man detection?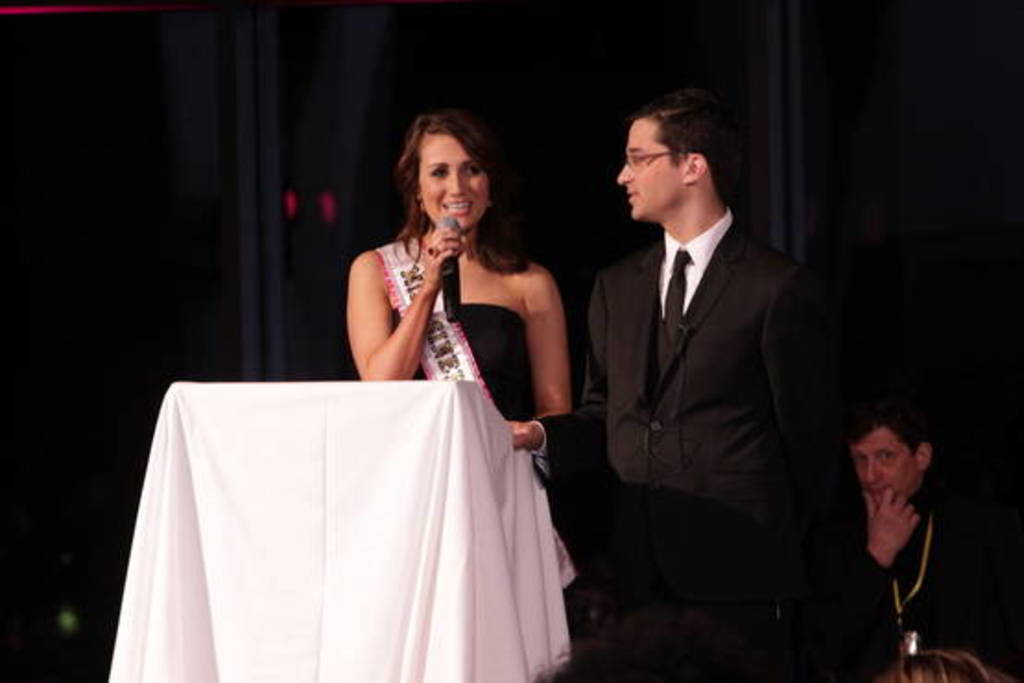
box=[568, 89, 845, 652]
